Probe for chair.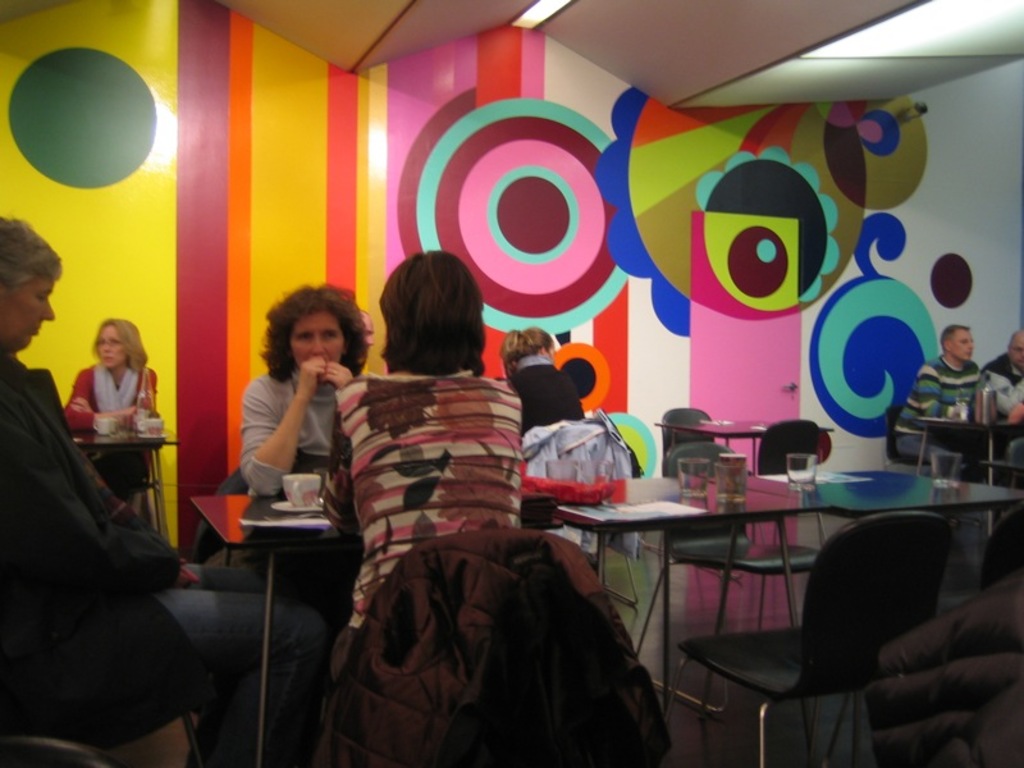
Probe result: left=980, top=431, right=1023, bottom=511.
